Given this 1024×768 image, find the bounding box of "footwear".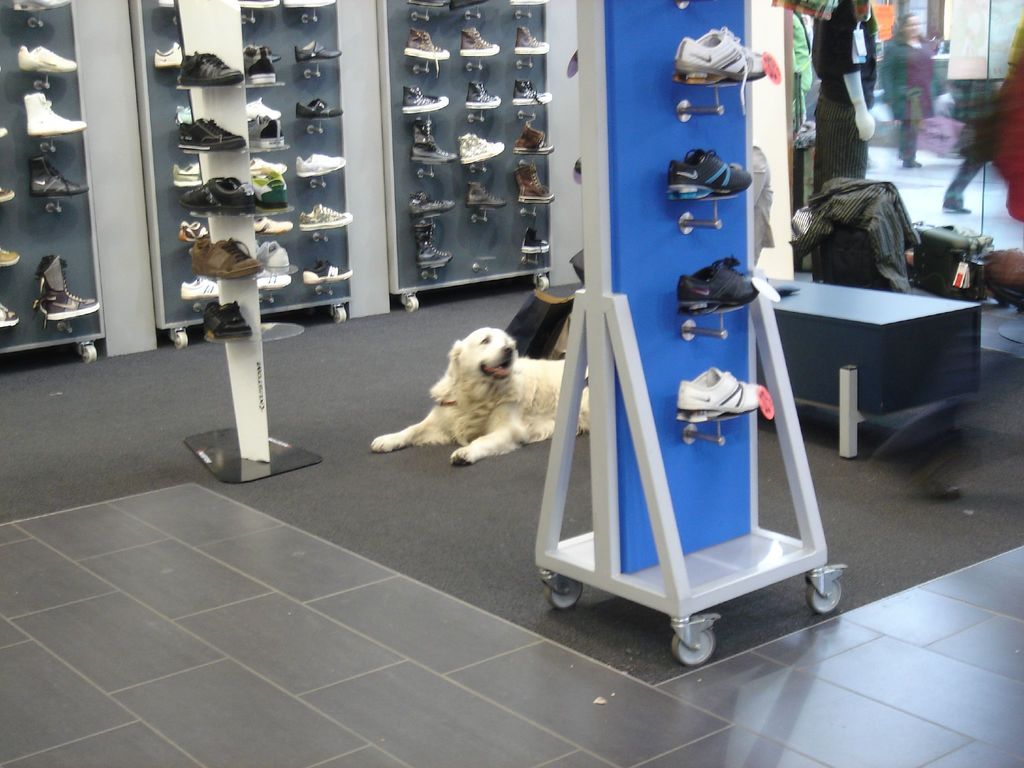
left=516, top=123, right=554, bottom=155.
